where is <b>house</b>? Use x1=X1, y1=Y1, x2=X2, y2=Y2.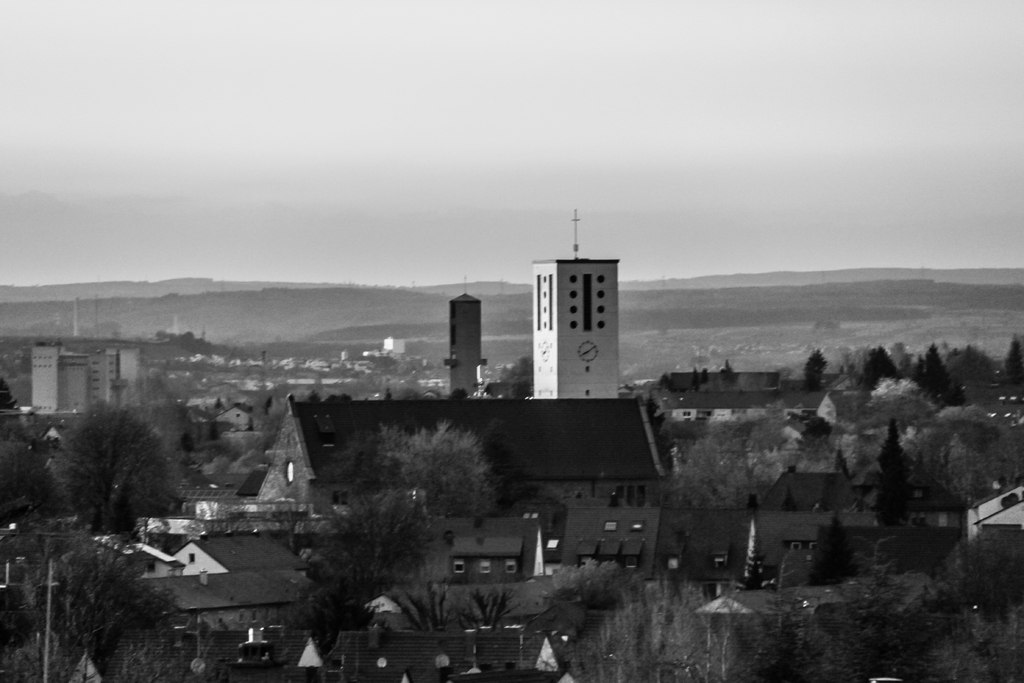
x1=973, y1=473, x2=1023, y2=545.
